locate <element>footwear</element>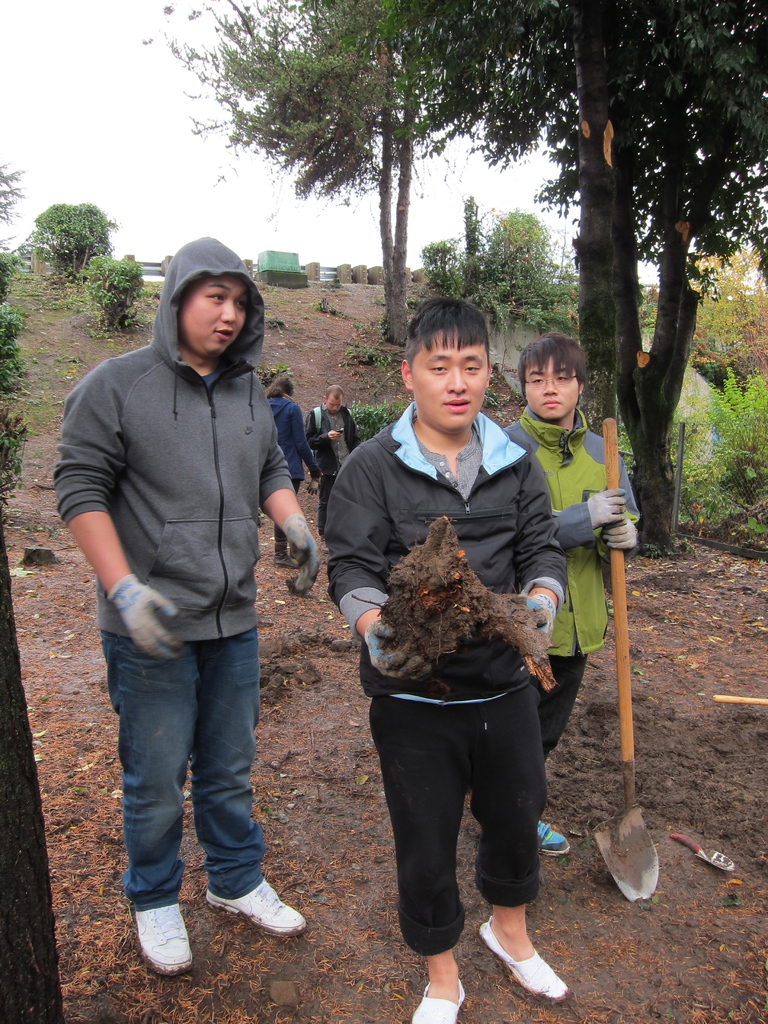
135 904 198 977
